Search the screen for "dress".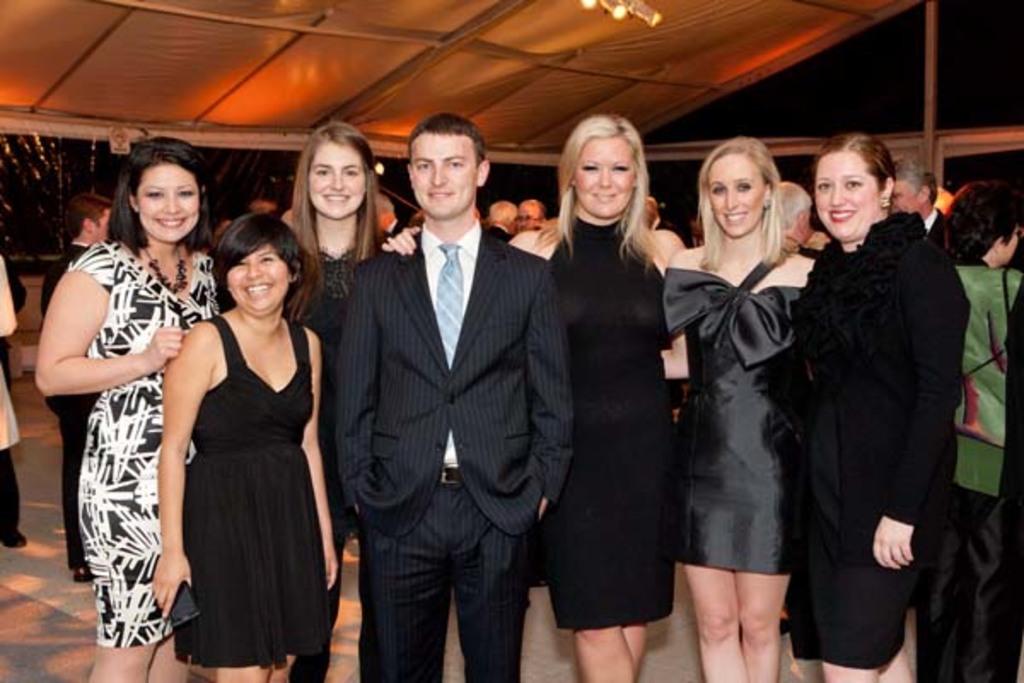
Found at (780, 208, 968, 669).
